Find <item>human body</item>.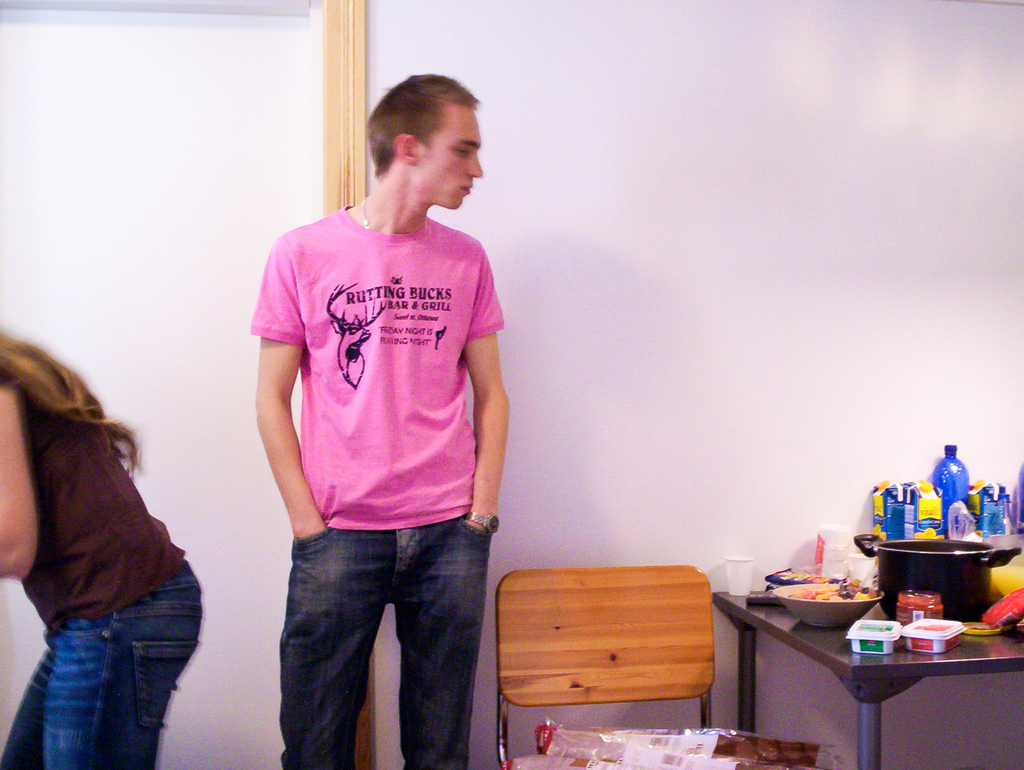
(243, 109, 519, 748).
